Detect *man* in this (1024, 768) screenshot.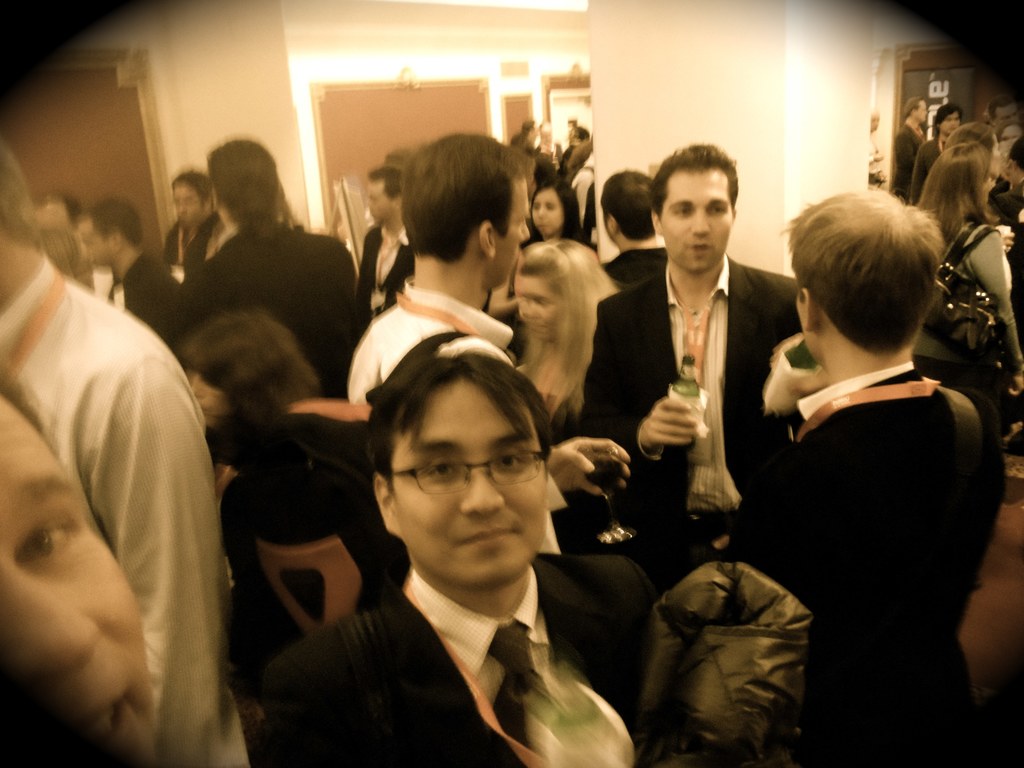
Detection: (x1=0, y1=147, x2=253, y2=767).
